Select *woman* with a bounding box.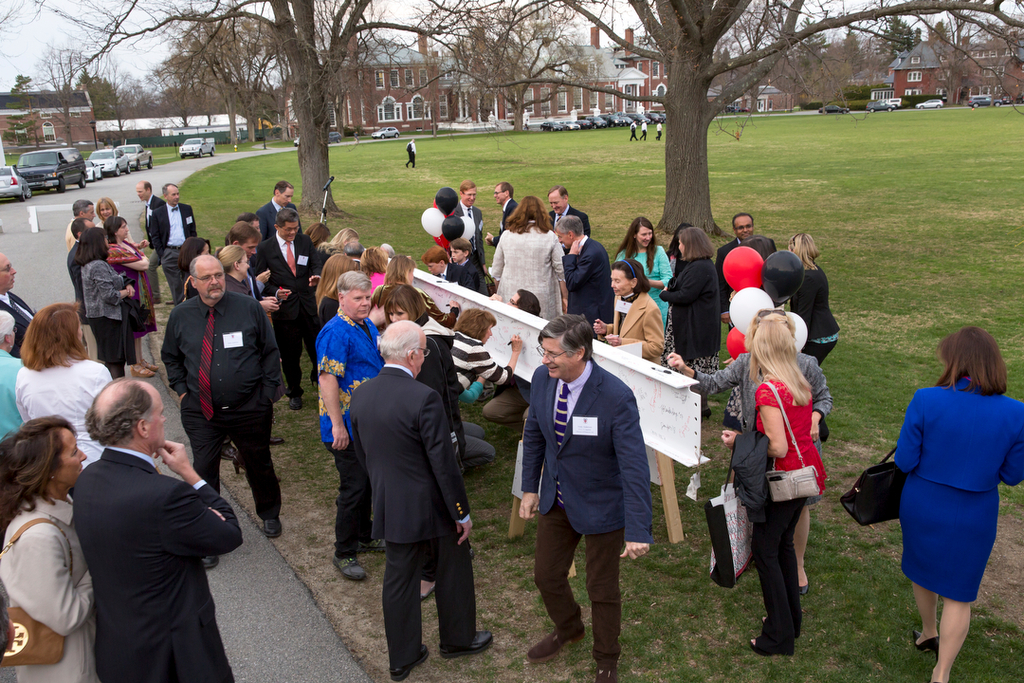
(881,338,1014,669).
